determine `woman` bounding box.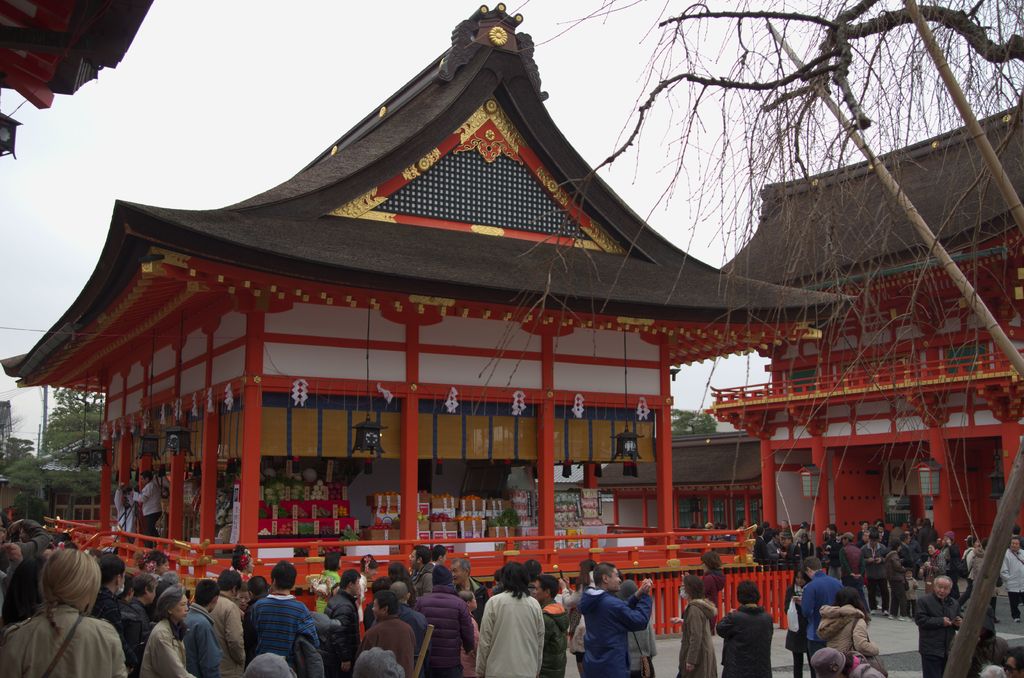
Determined: left=676, top=579, right=723, bottom=677.
